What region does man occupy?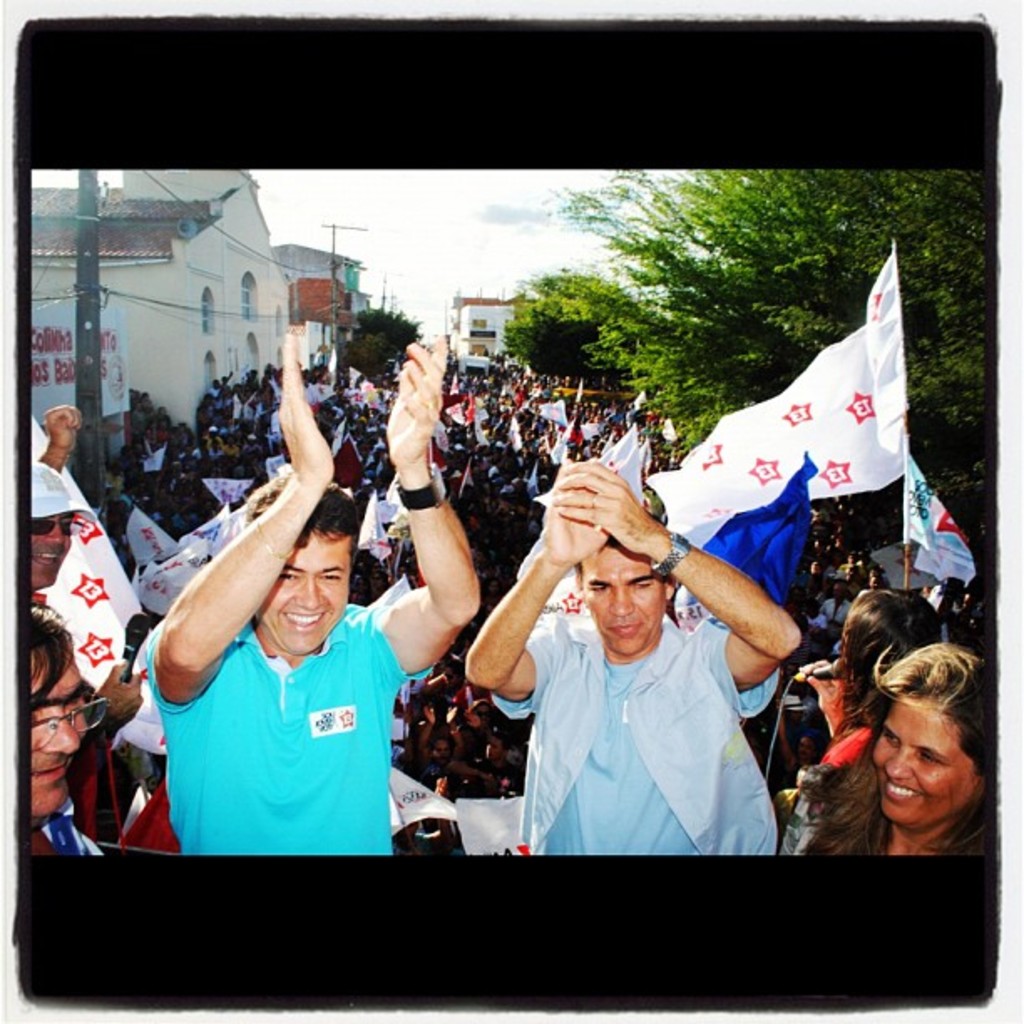
[left=30, top=602, right=114, bottom=855].
